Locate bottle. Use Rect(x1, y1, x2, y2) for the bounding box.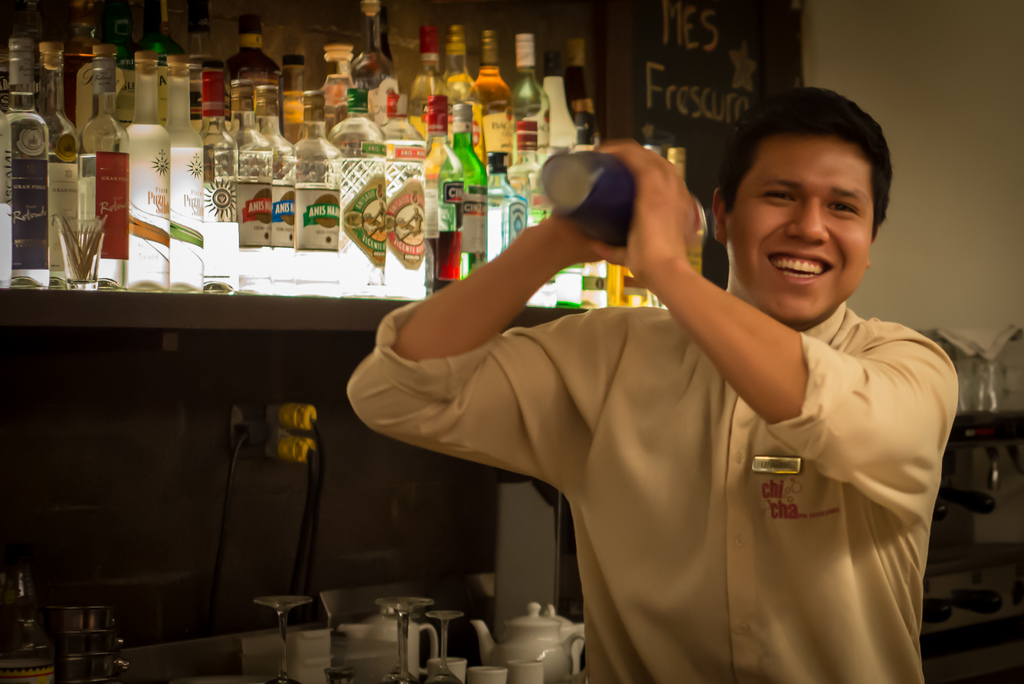
Rect(6, 40, 49, 289).
